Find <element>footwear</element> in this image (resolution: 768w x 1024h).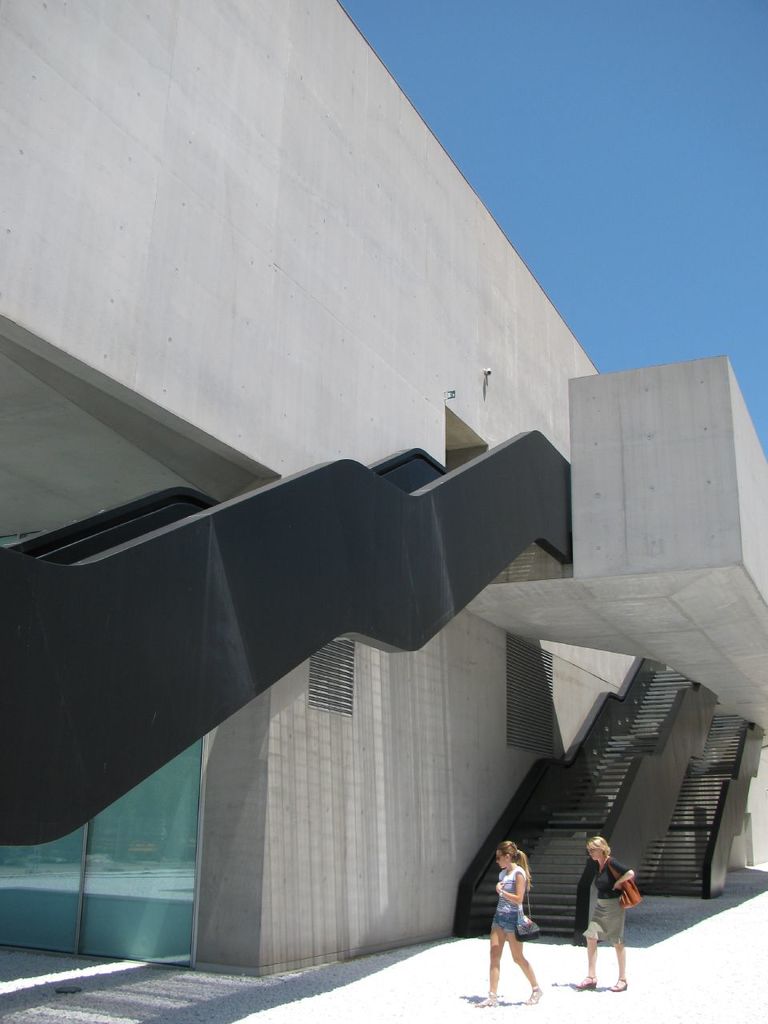
526/984/546/1007.
